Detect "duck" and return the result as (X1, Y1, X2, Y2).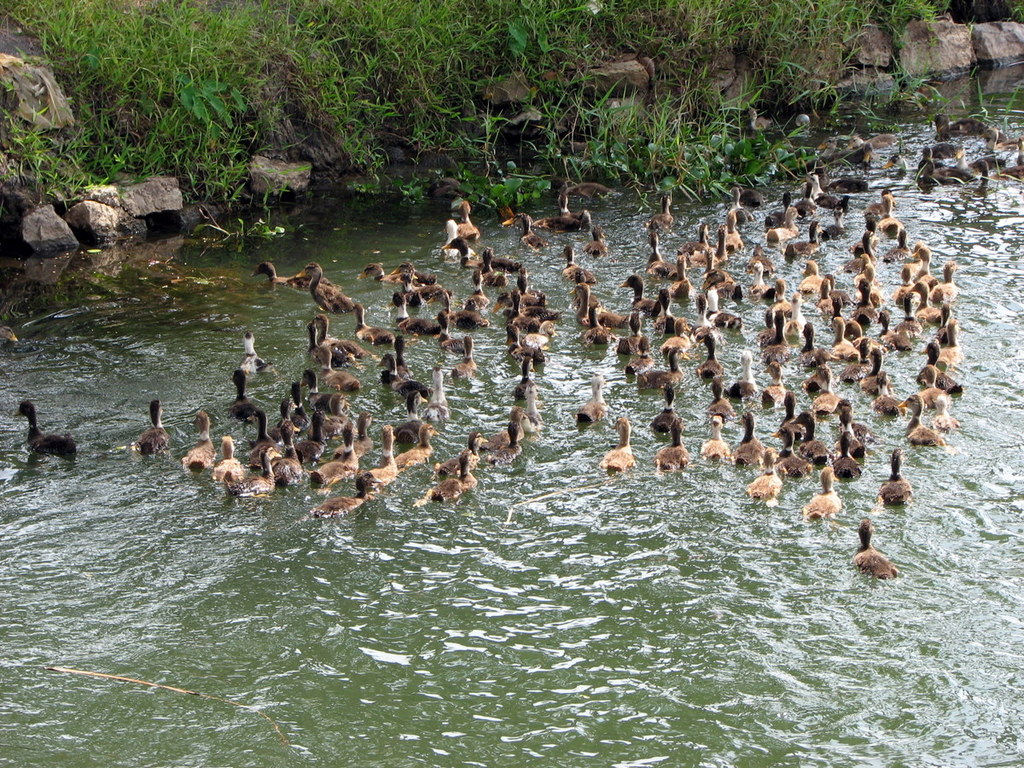
(894, 235, 939, 288).
